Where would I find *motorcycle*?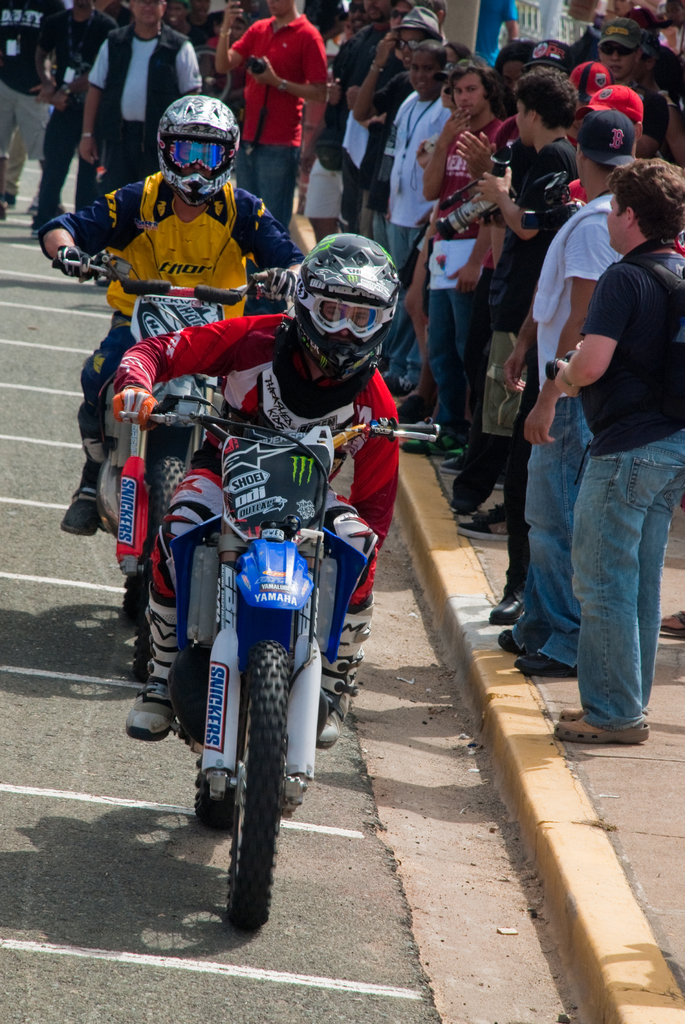
At 52 248 303 622.
